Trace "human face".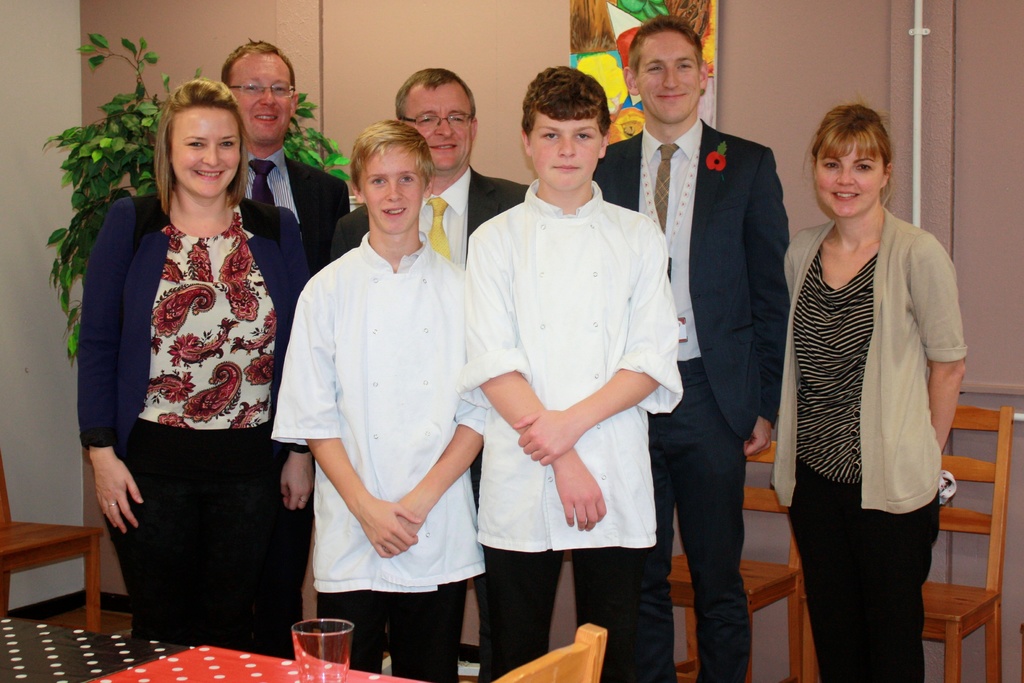
Traced to 364/143/427/235.
